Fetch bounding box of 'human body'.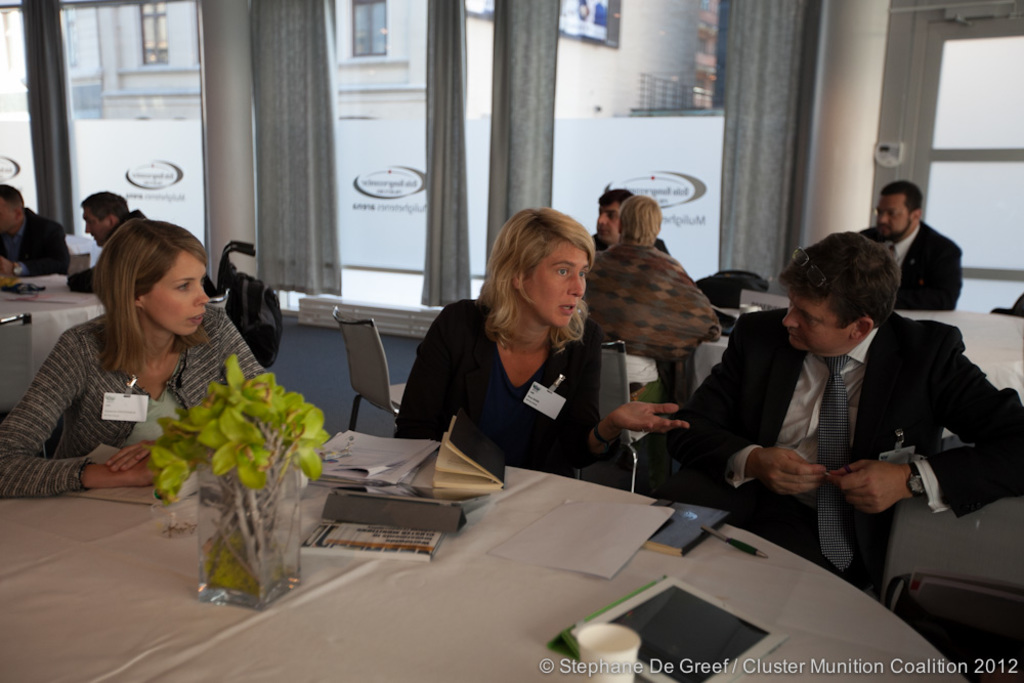
Bbox: detection(0, 204, 72, 274).
